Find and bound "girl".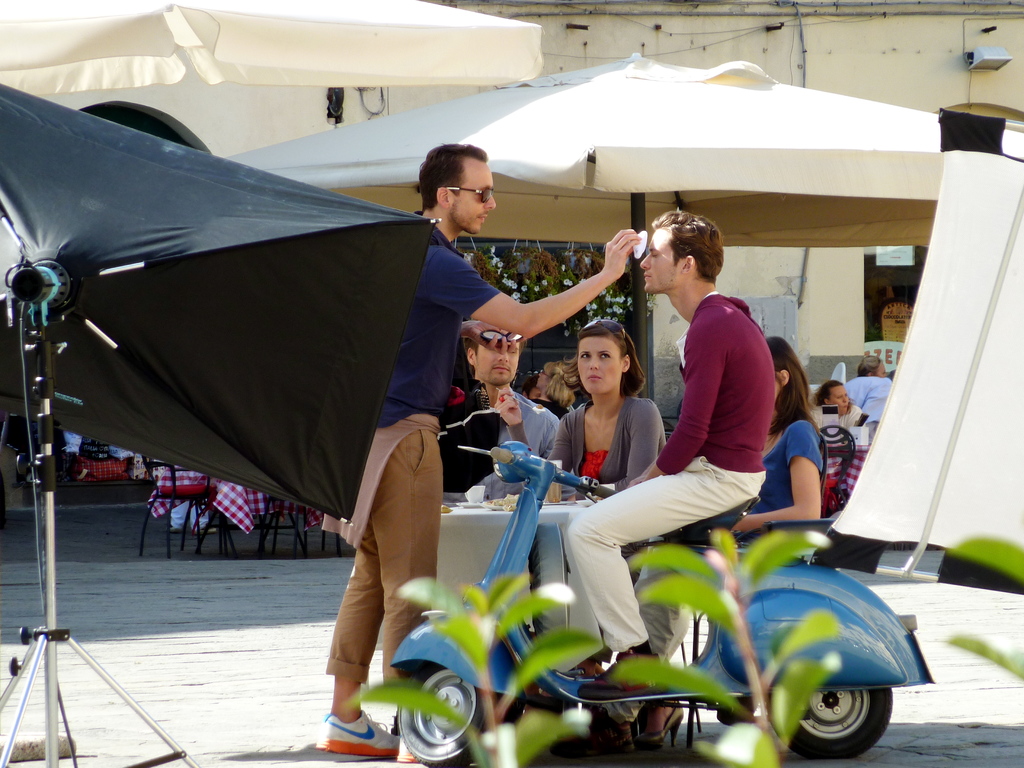
Bound: box=[545, 318, 667, 502].
